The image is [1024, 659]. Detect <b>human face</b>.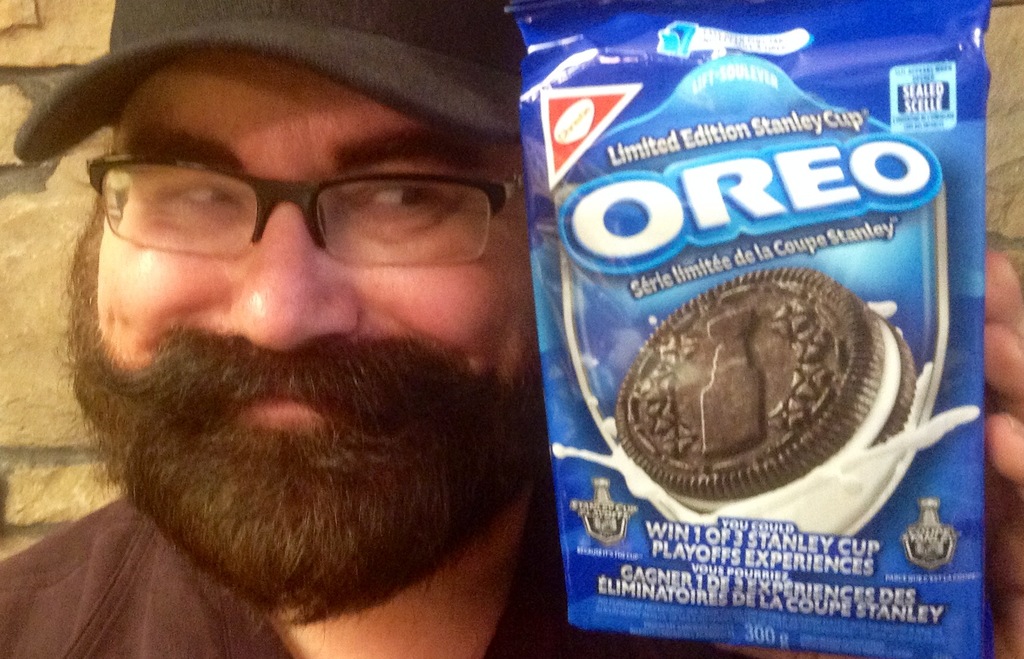
Detection: locate(95, 48, 543, 437).
